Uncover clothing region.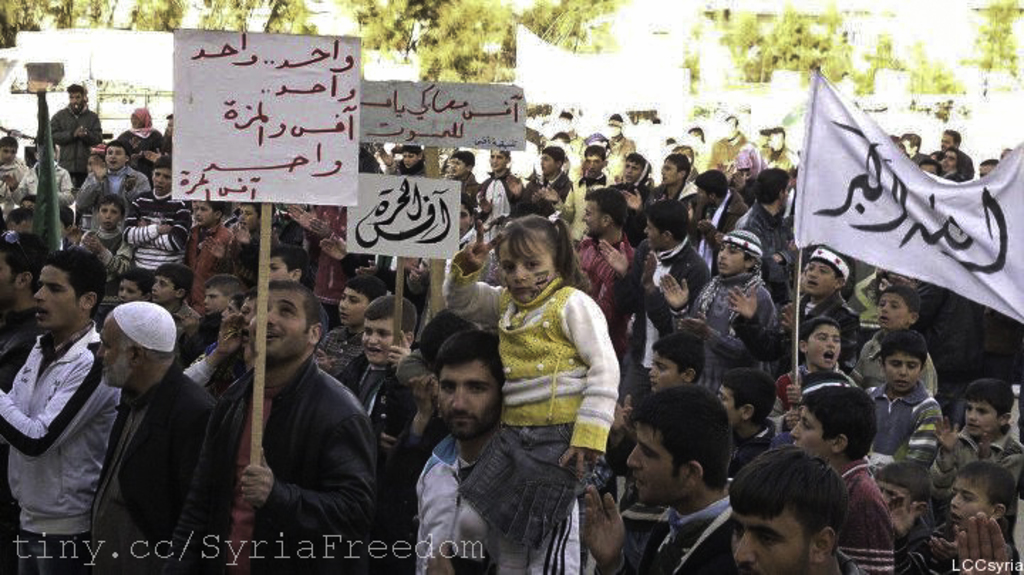
Uncovered: pyautogui.locateOnScreen(129, 198, 188, 296).
